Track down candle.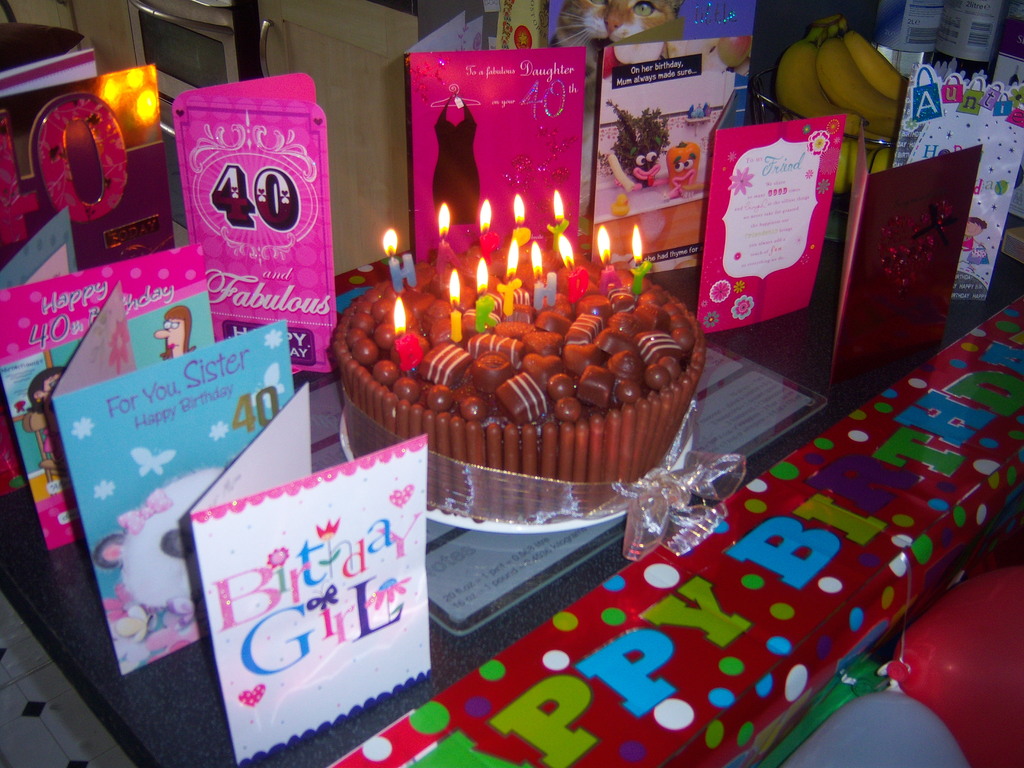
Tracked to Rect(515, 195, 532, 244).
